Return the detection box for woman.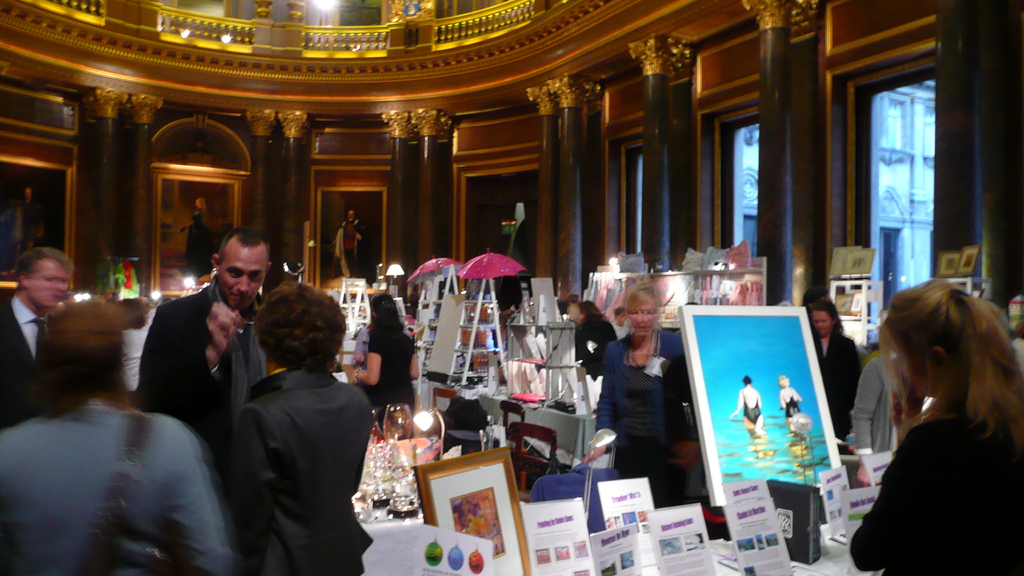
726 372 764 441.
